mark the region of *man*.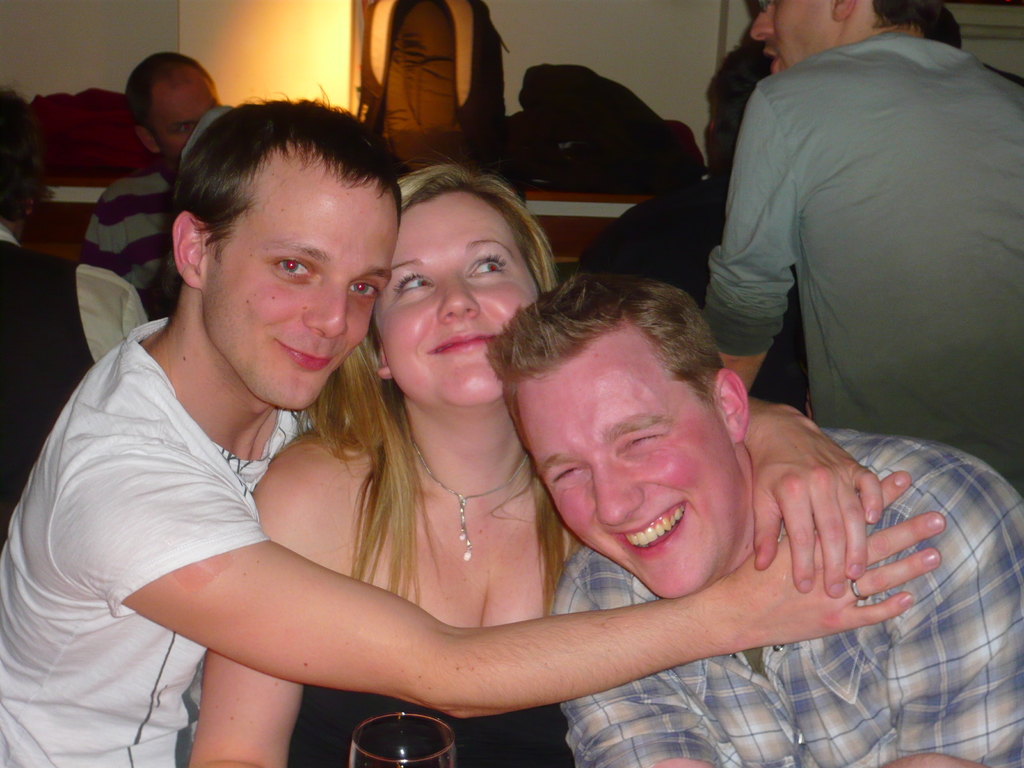
Region: (0,81,944,767).
